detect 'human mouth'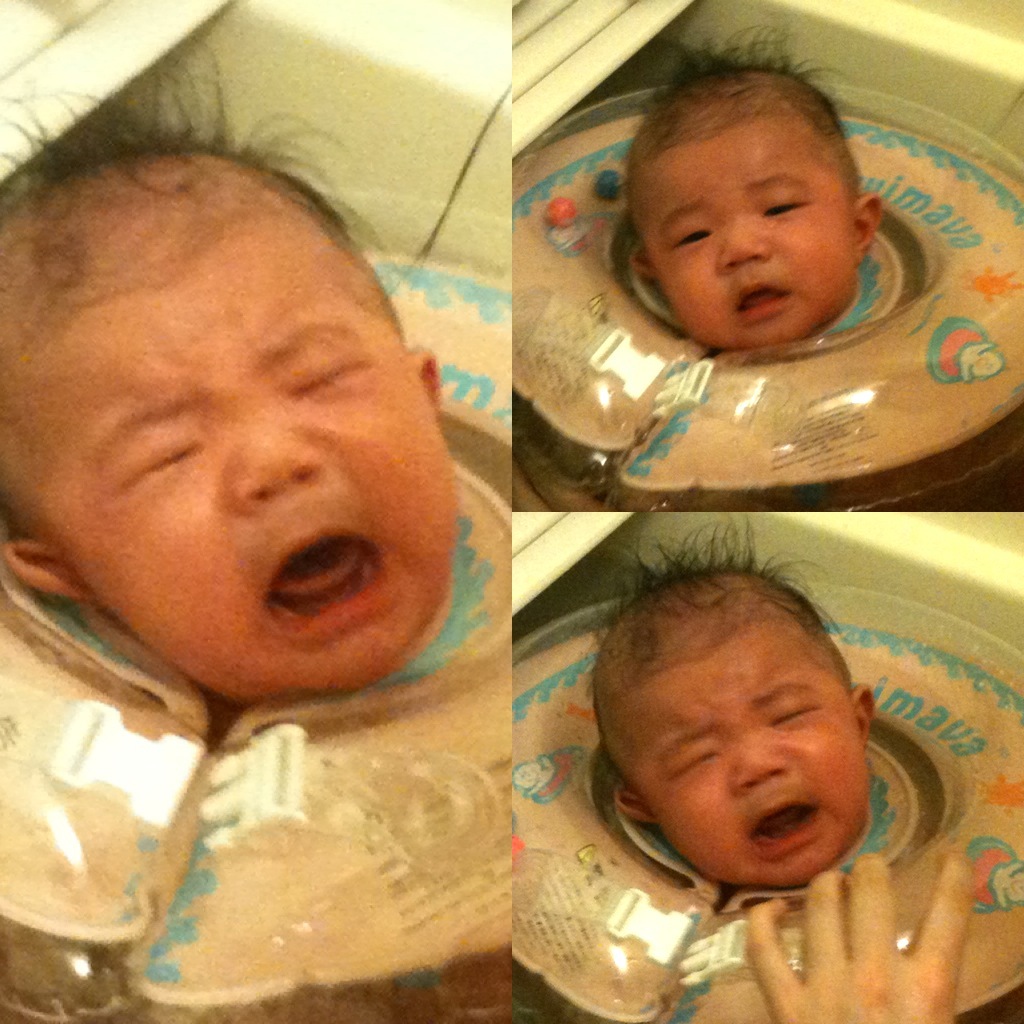
[left=255, top=542, right=384, bottom=638]
